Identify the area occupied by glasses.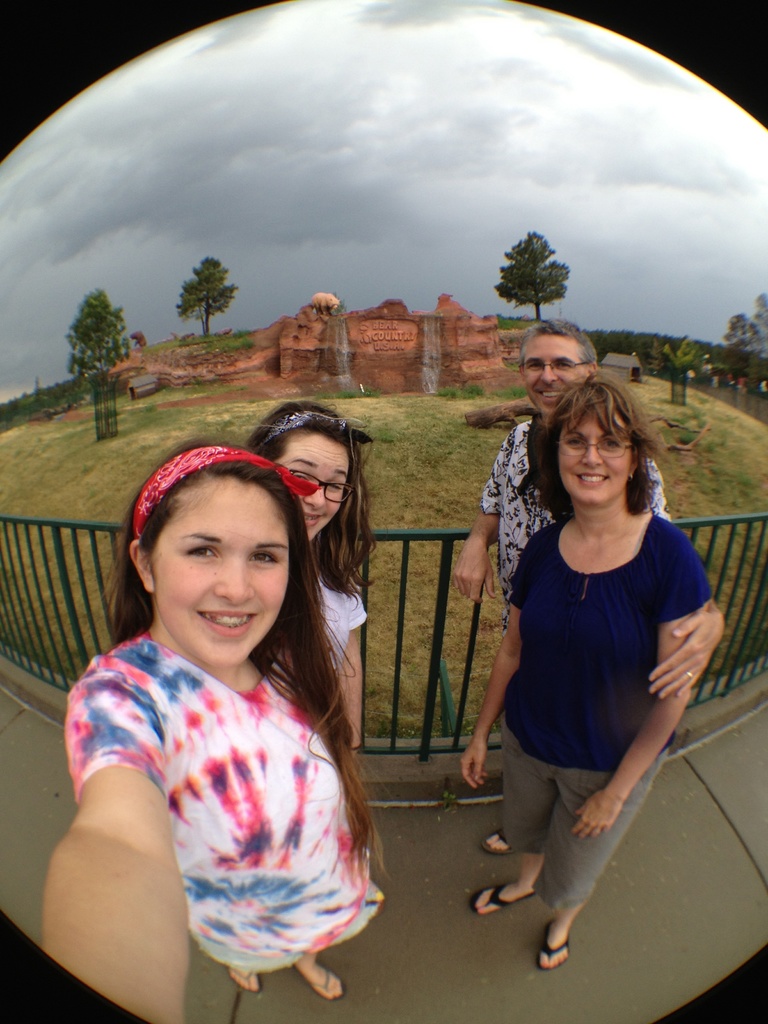
Area: locate(520, 361, 593, 376).
